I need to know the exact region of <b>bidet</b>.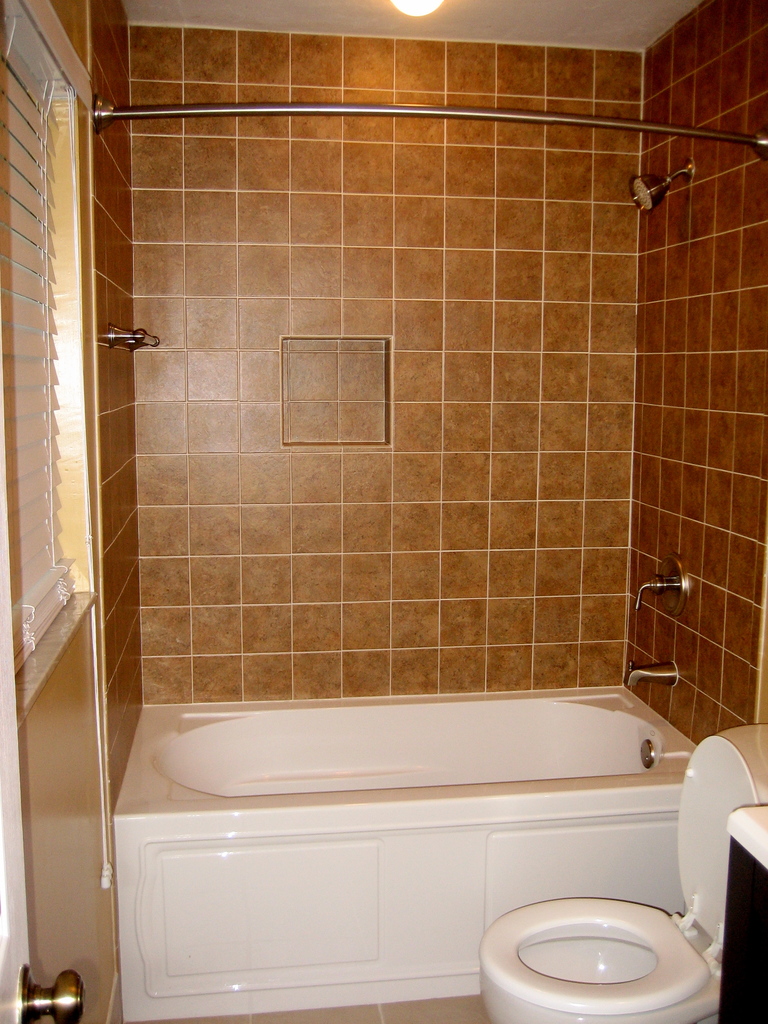
Region: <region>477, 897, 710, 1023</region>.
